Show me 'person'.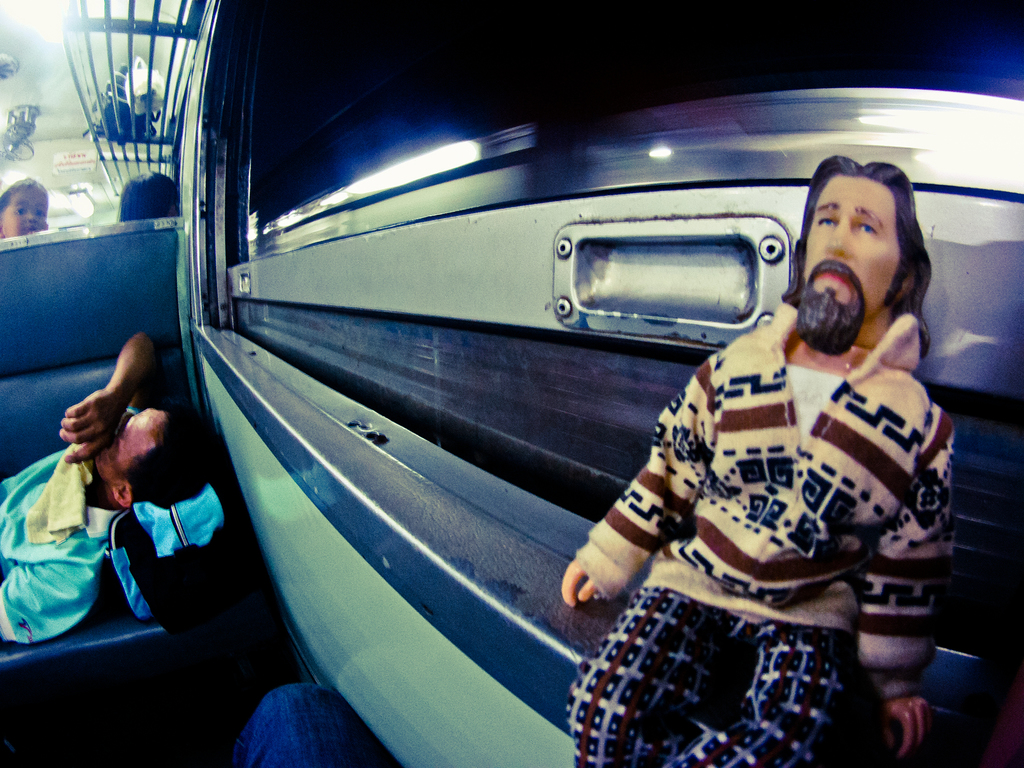
'person' is here: select_region(0, 175, 70, 256).
